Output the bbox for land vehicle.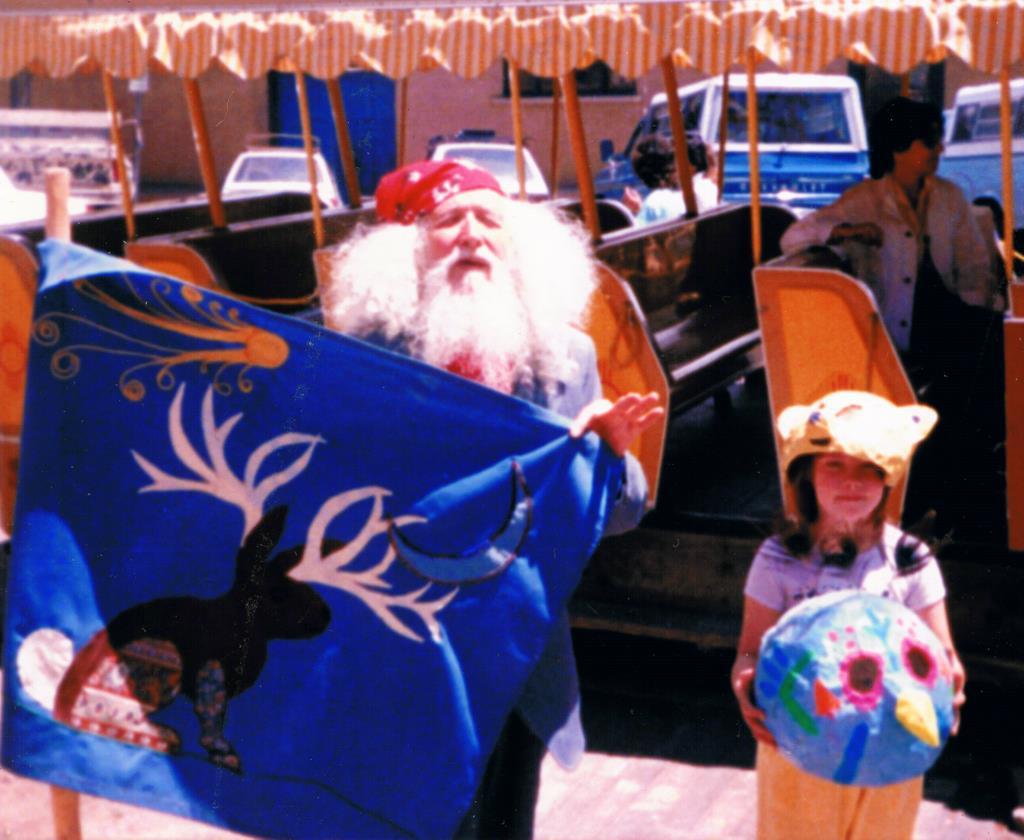
[left=428, top=136, right=548, bottom=196].
